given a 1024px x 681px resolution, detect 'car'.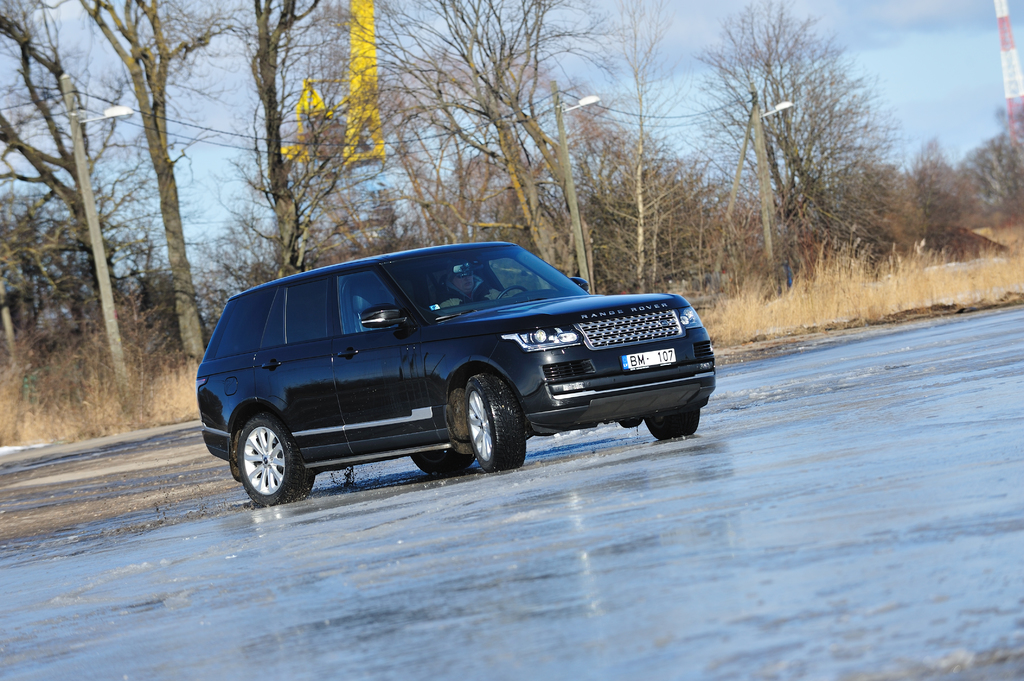
190:229:715:508.
